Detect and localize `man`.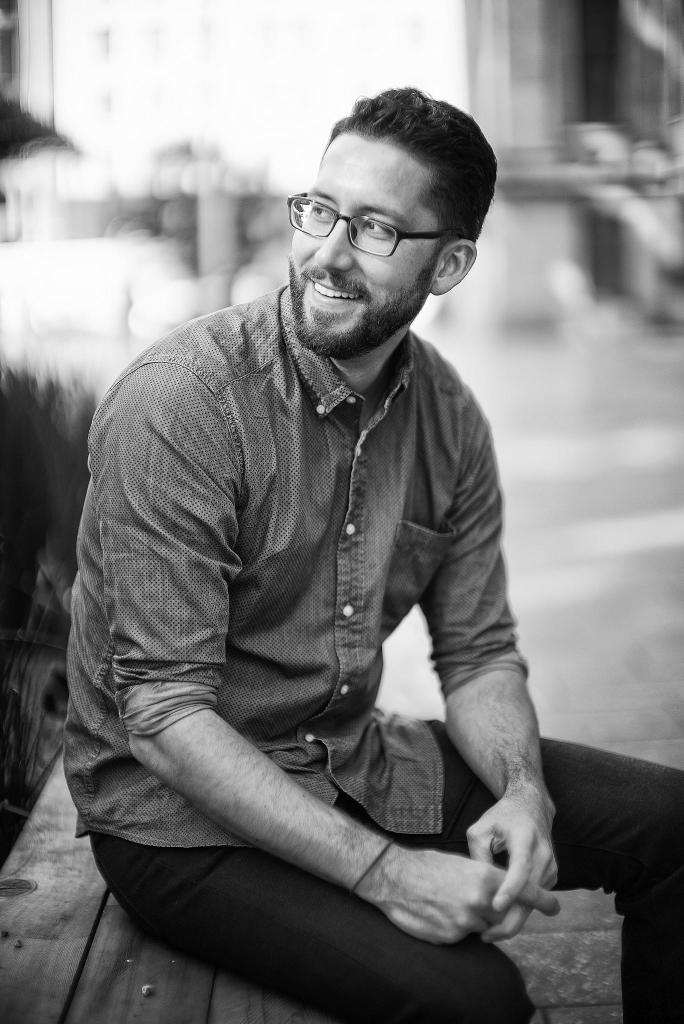
Localized at box=[72, 77, 683, 1023].
